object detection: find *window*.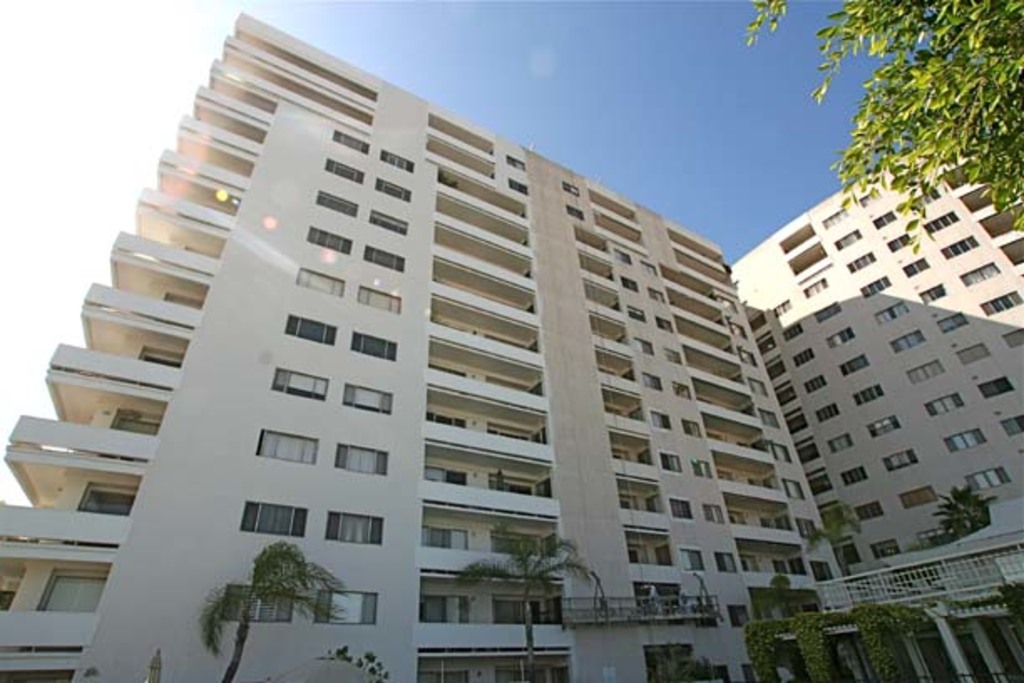
Rect(351, 328, 398, 358).
